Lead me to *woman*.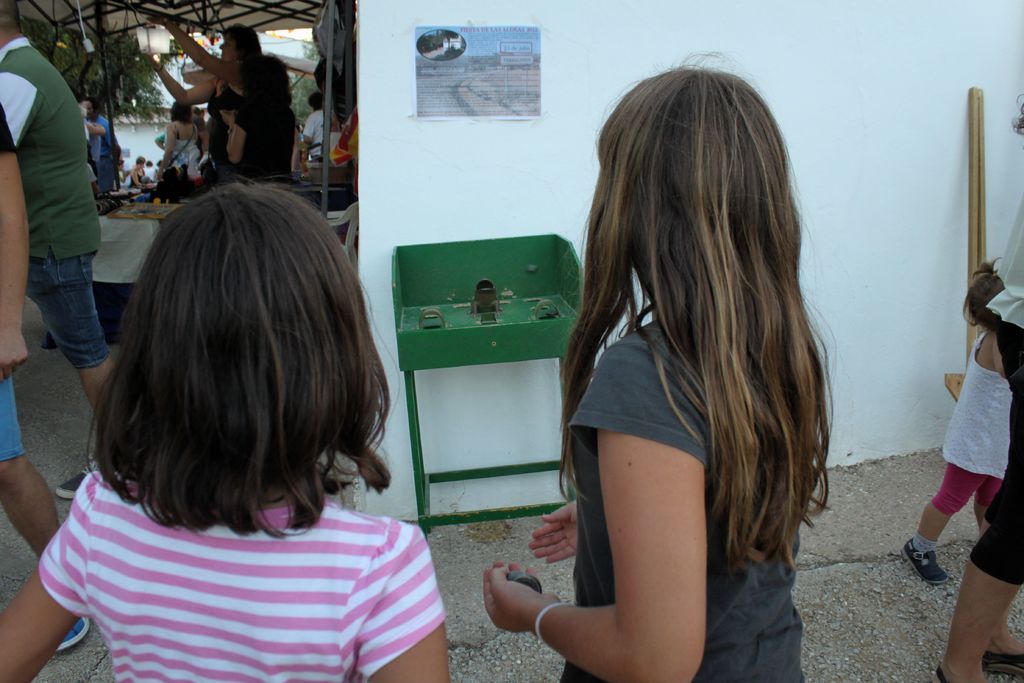
Lead to [218,52,289,182].
